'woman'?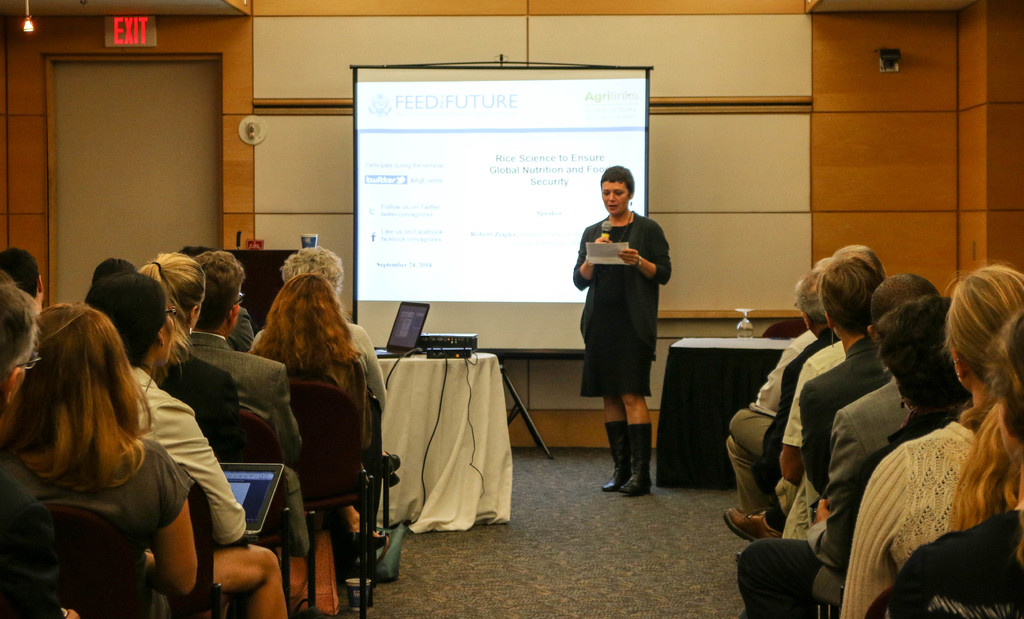
BBox(838, 260, 1023, 618)
